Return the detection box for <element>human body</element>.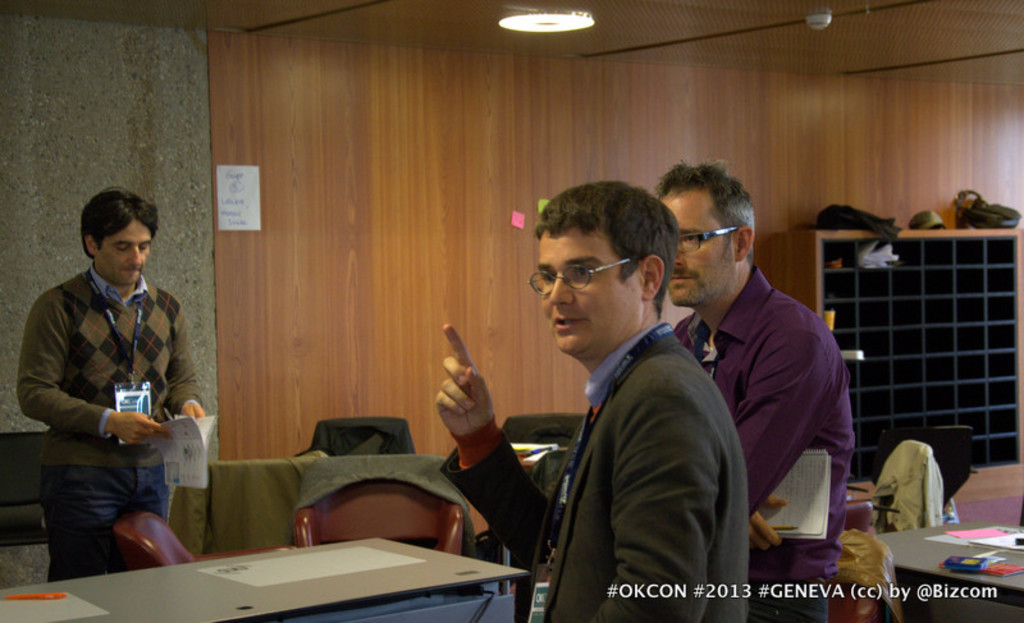
BBox(429, 325, 754, 622).
